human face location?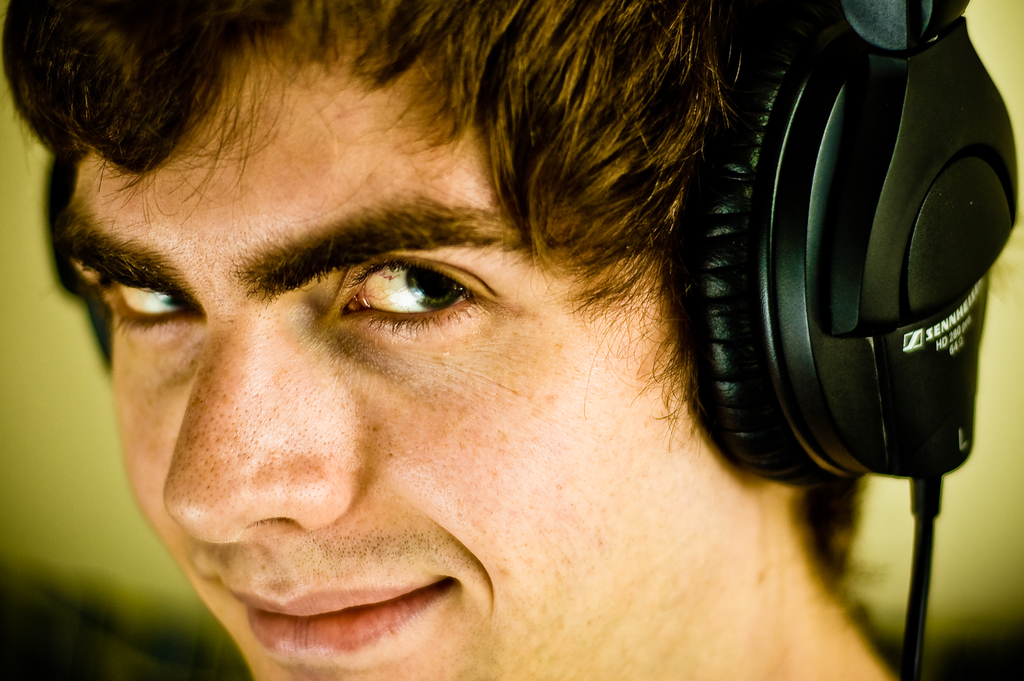
crop(67, 38, 715, 680)
